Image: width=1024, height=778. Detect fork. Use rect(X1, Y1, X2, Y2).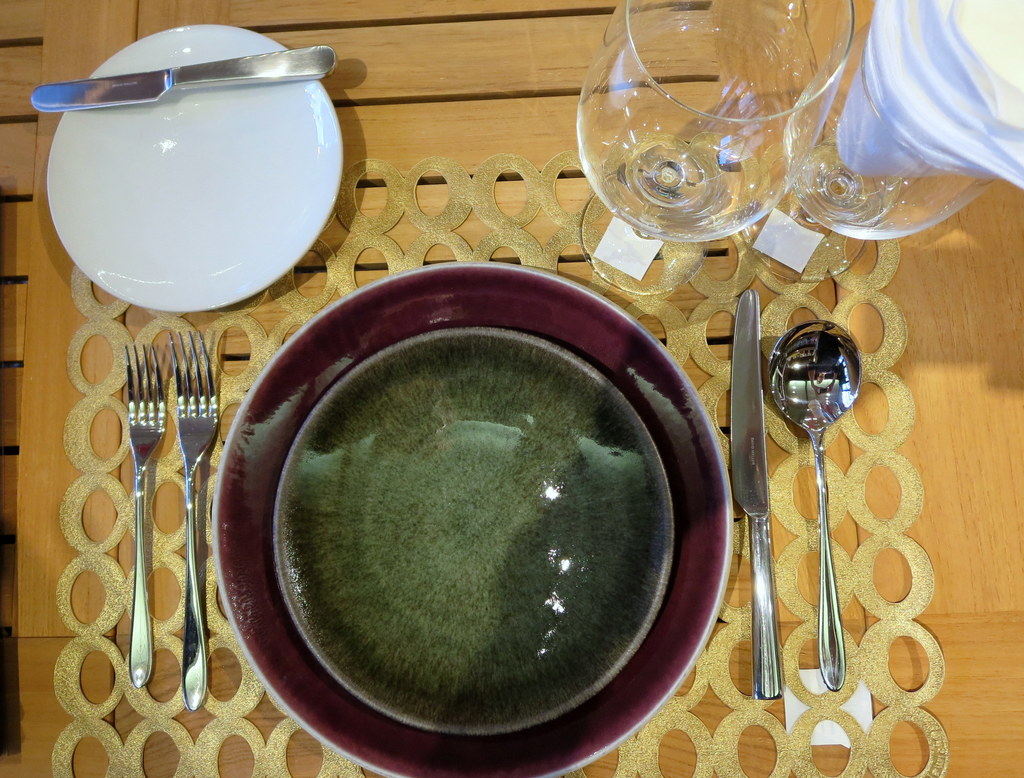
rect(164, 328, 224, 711).
